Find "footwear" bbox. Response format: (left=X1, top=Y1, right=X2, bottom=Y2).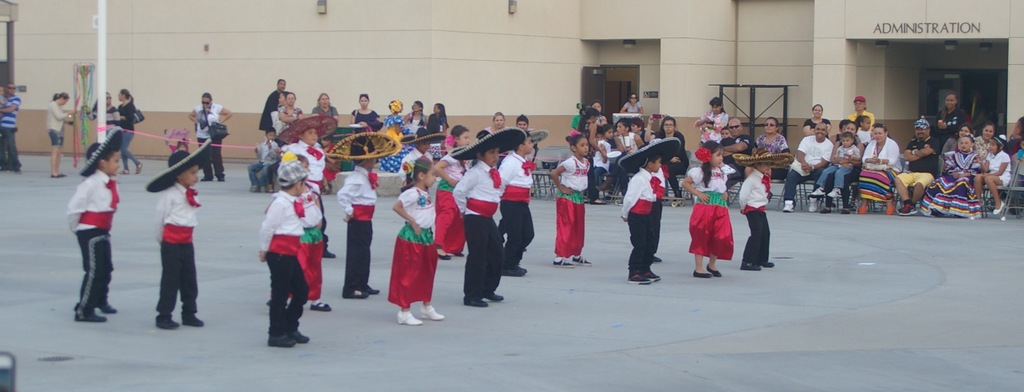
(left=268, top=183, right=273, bottom=190).
